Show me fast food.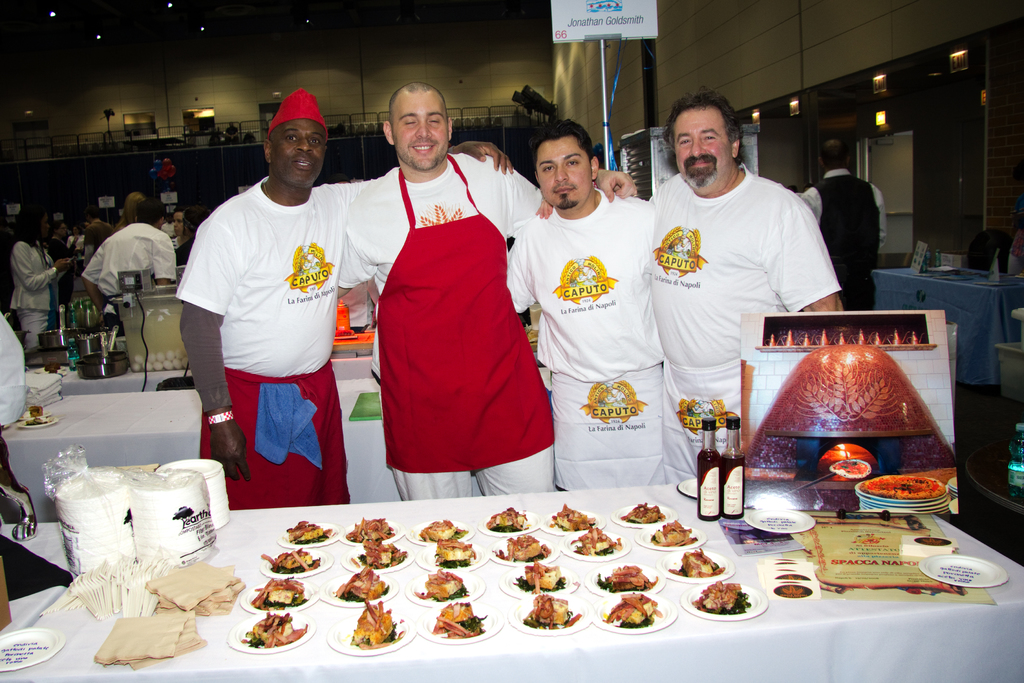
fast food is here: {"x1": 600, "y1": 591, "x2": 660, "y2": 630}.
